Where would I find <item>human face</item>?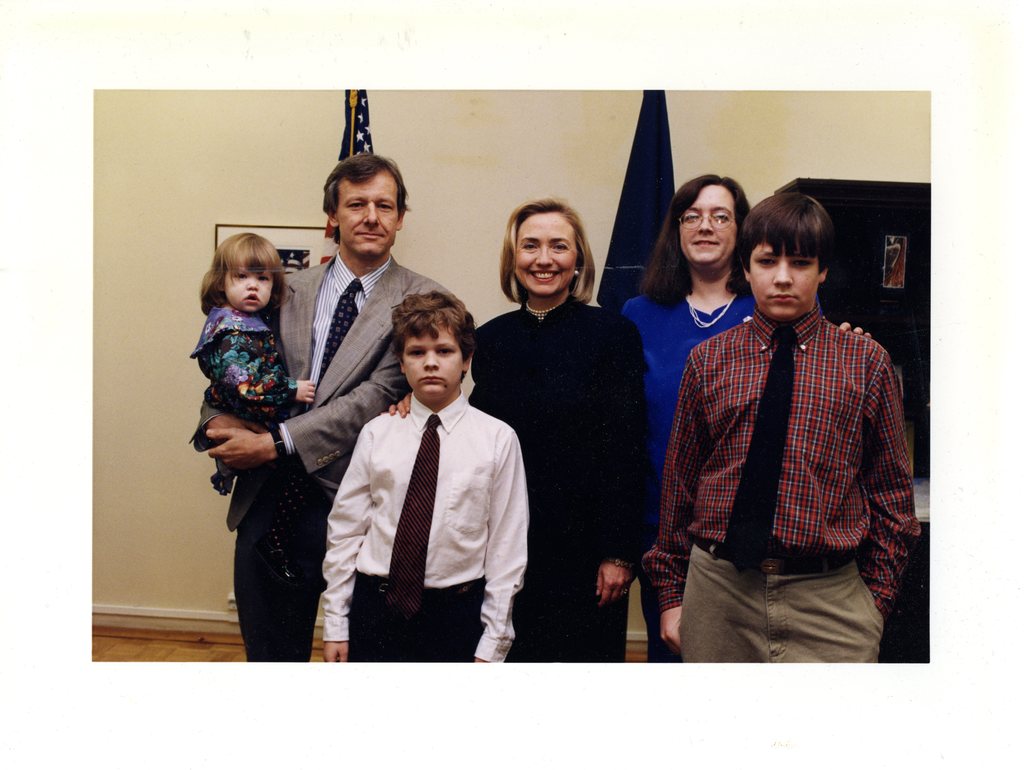
At <bbox>750, 245, 812, 319</bbox>.
